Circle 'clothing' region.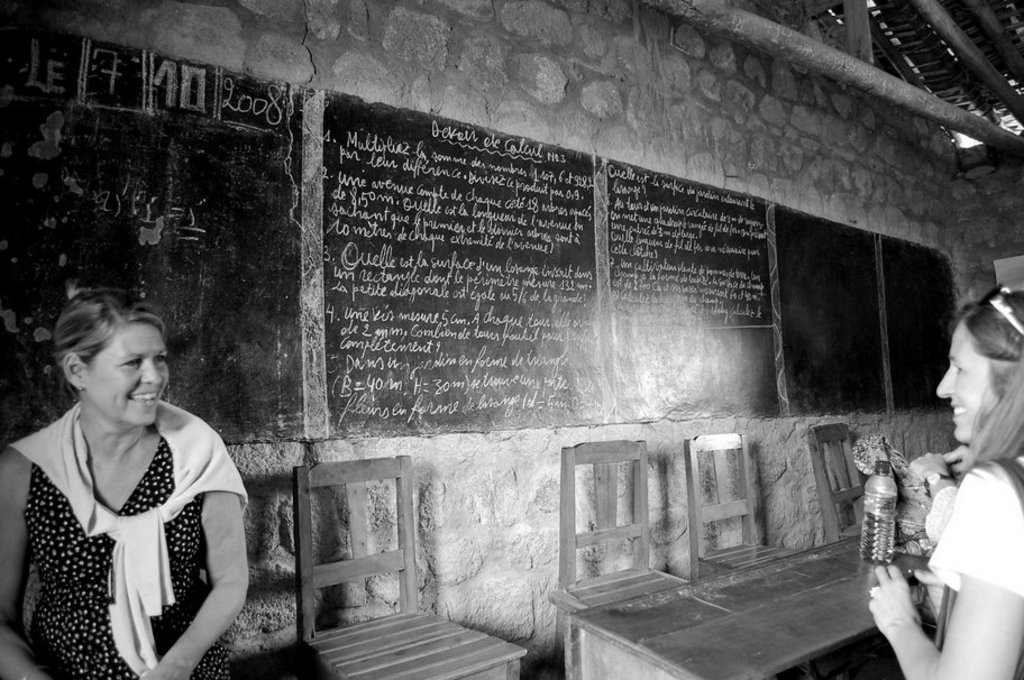
Region: [8, 390, 236, 667].
